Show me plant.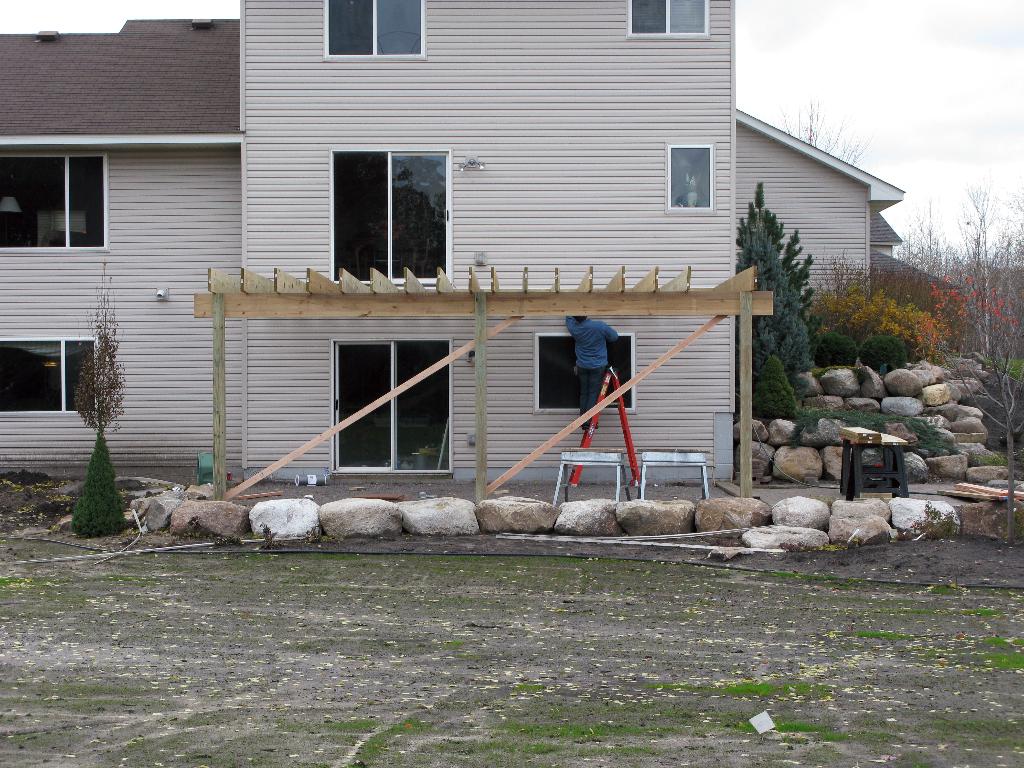
plant is here: bbox=[735, 182, 825, 361].
